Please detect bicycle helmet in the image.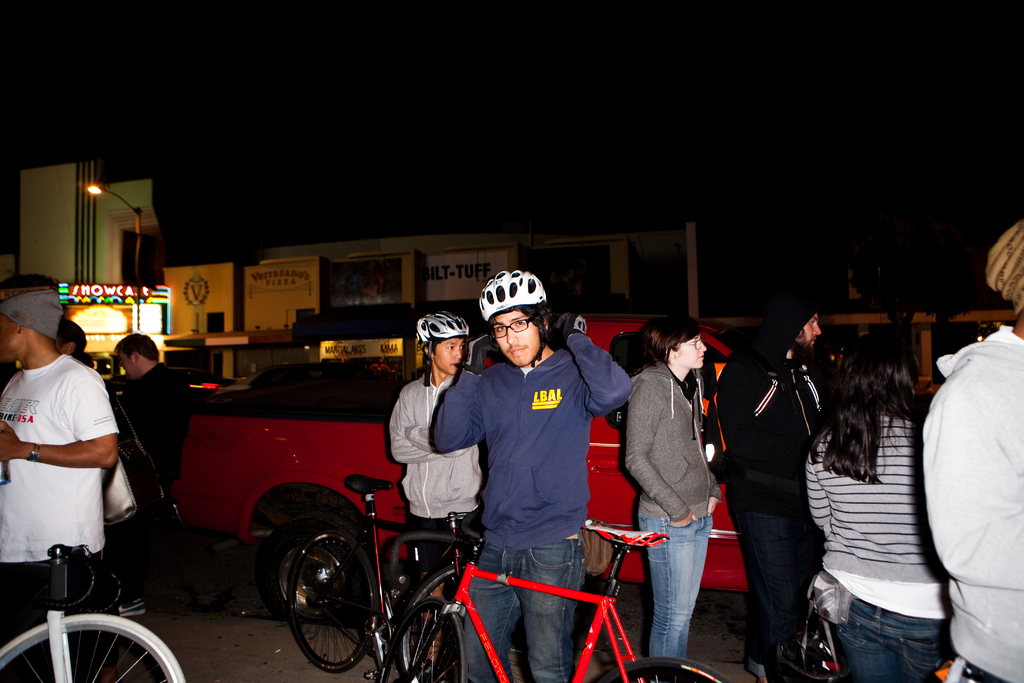
<box>419,309,469,388</box>.
